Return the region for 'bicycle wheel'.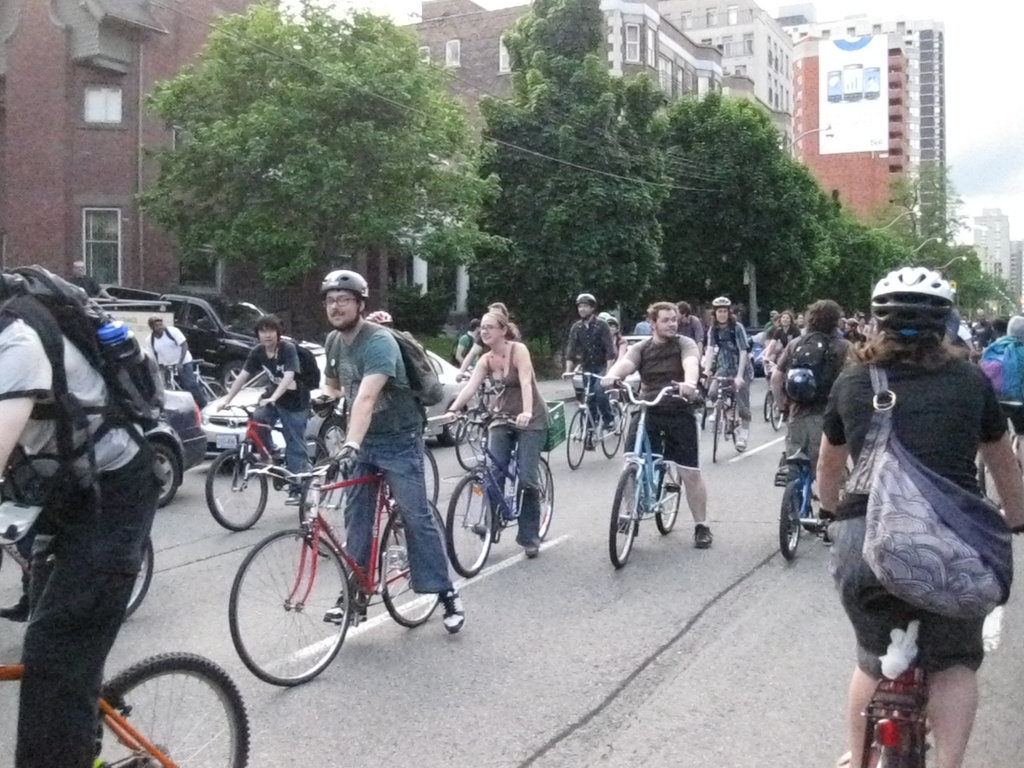
select_region(699, 400, 704, 428).
